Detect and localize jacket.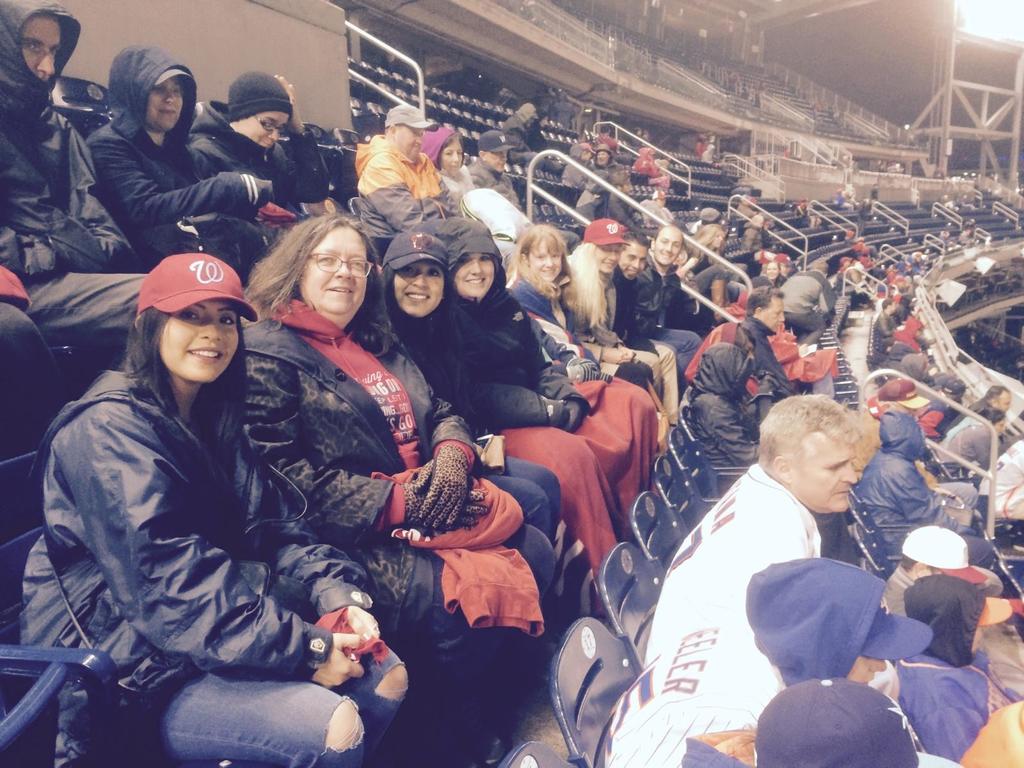
Localized at detection(687, 310, 797, 390).
